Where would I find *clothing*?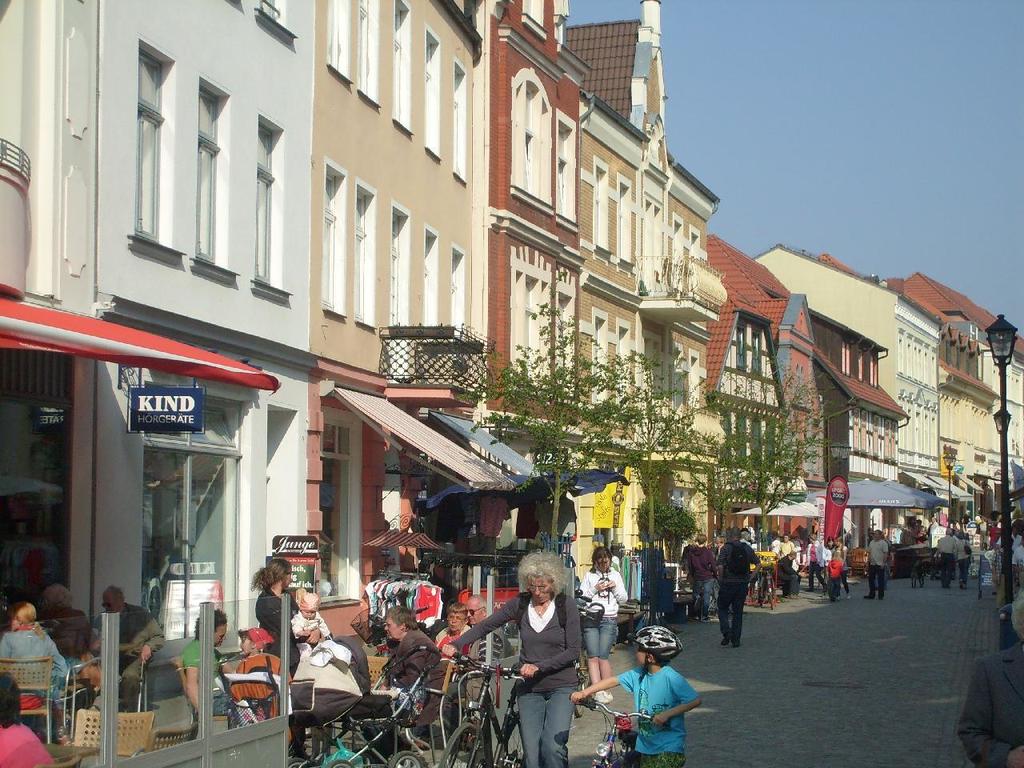
At select_region(614, 662, 700, 767).
